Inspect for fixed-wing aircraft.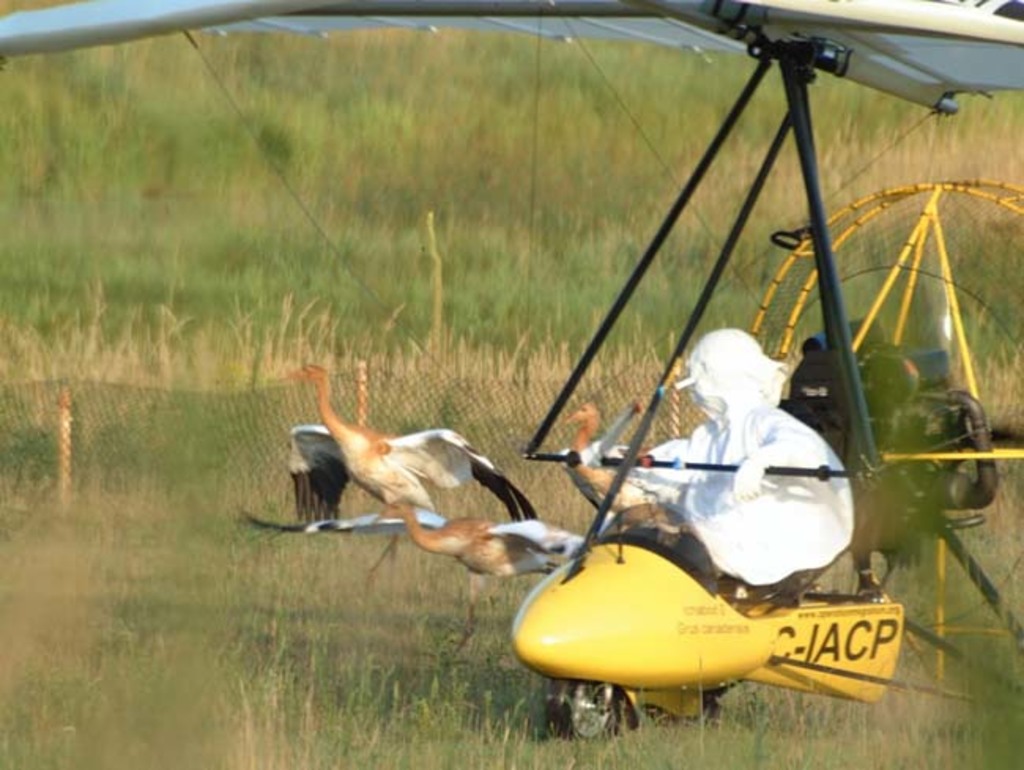
Inspection: [3,5,1021,745].
